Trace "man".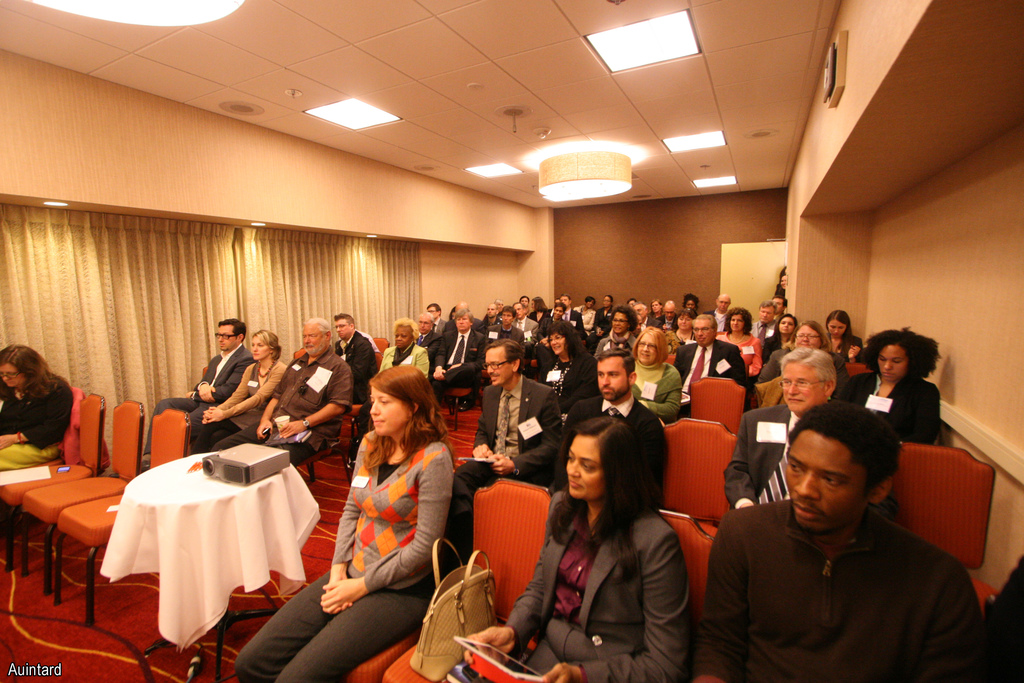
Traced to rect(141, 311, 257, 468).
